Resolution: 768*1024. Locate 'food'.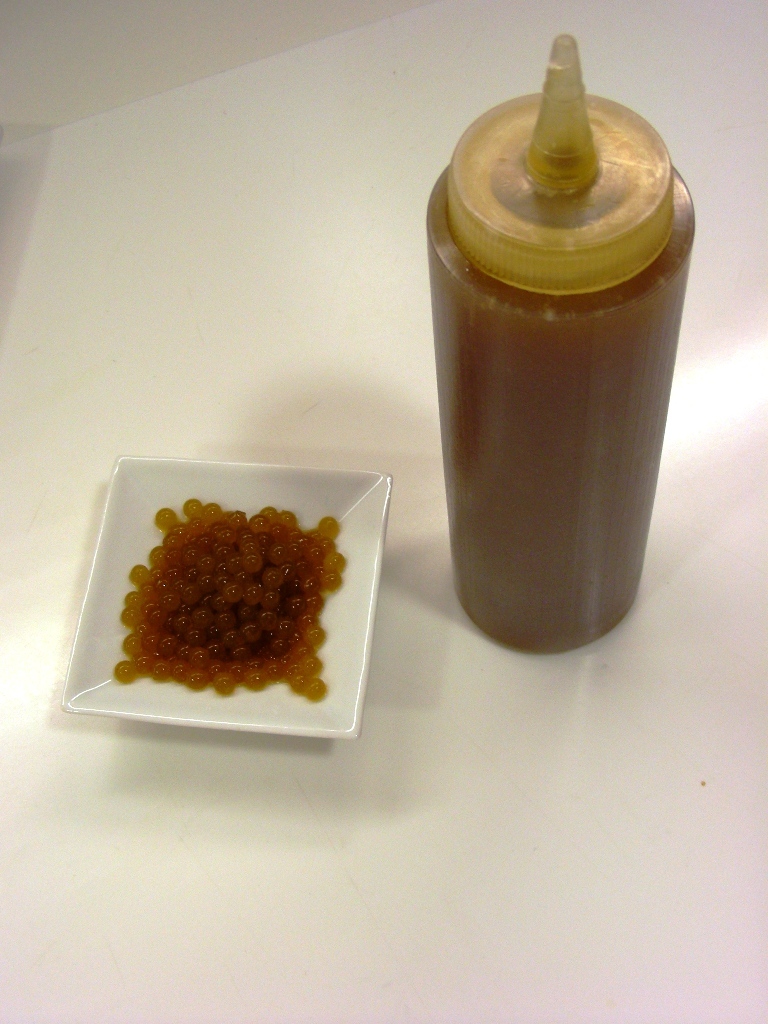
x1=112 y1=497 x2=346 y2=692.
